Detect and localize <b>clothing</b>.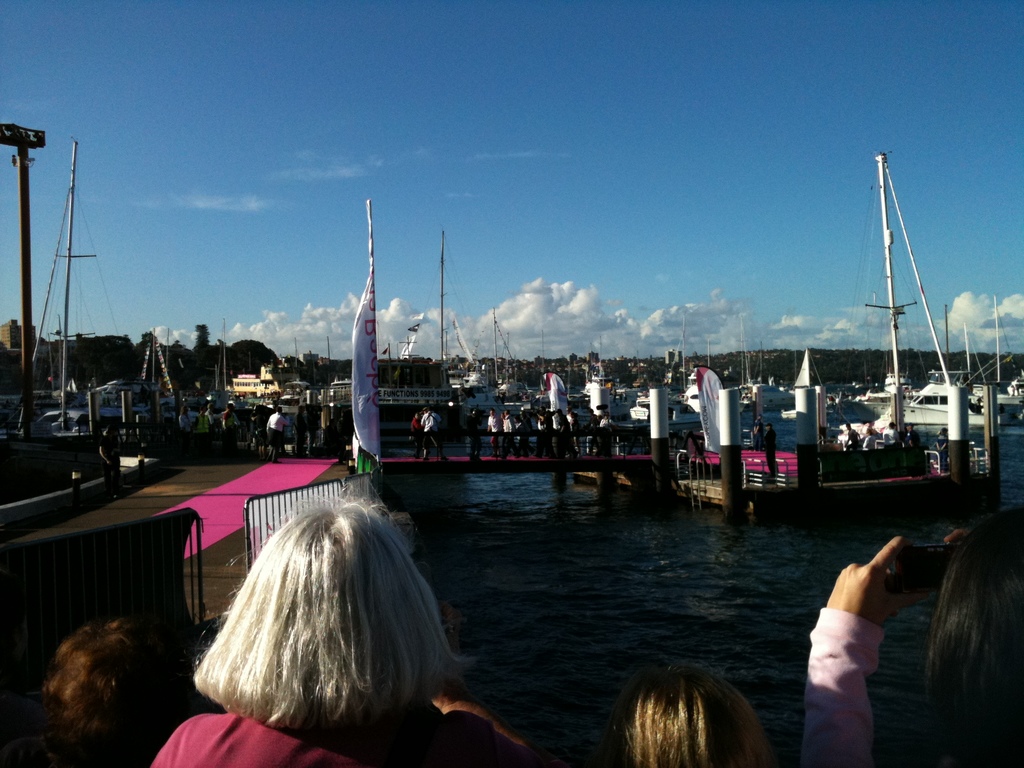
Localized at bbox(787, 593, 872, 767).
